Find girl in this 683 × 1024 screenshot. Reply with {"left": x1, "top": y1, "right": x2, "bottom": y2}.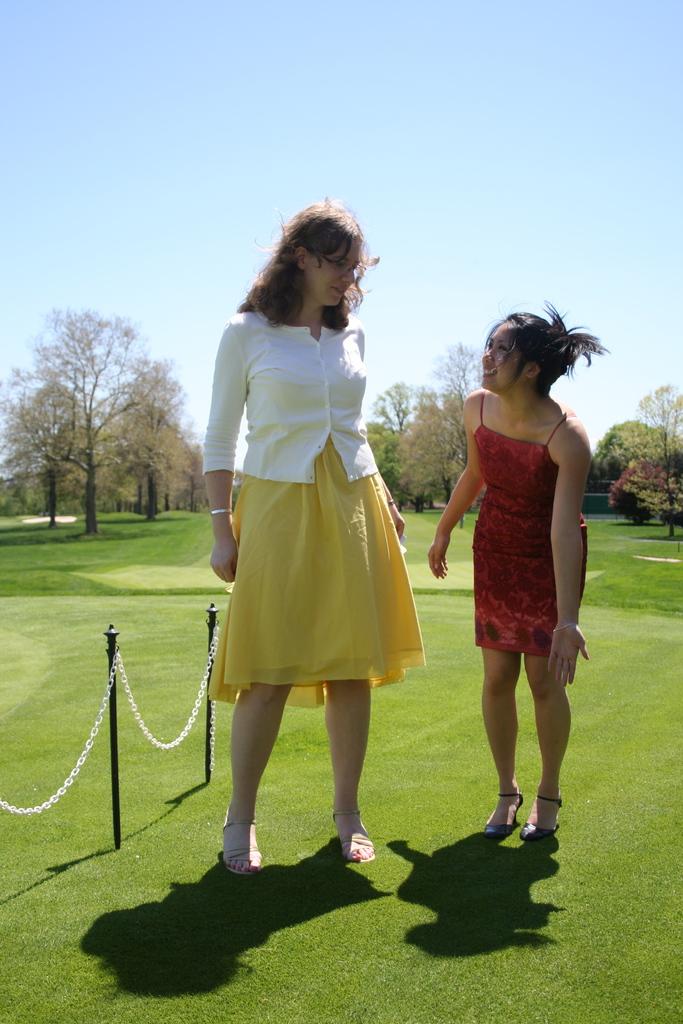
{"left": 425, "top": 299, "right": 609, "bottom": 844}.
